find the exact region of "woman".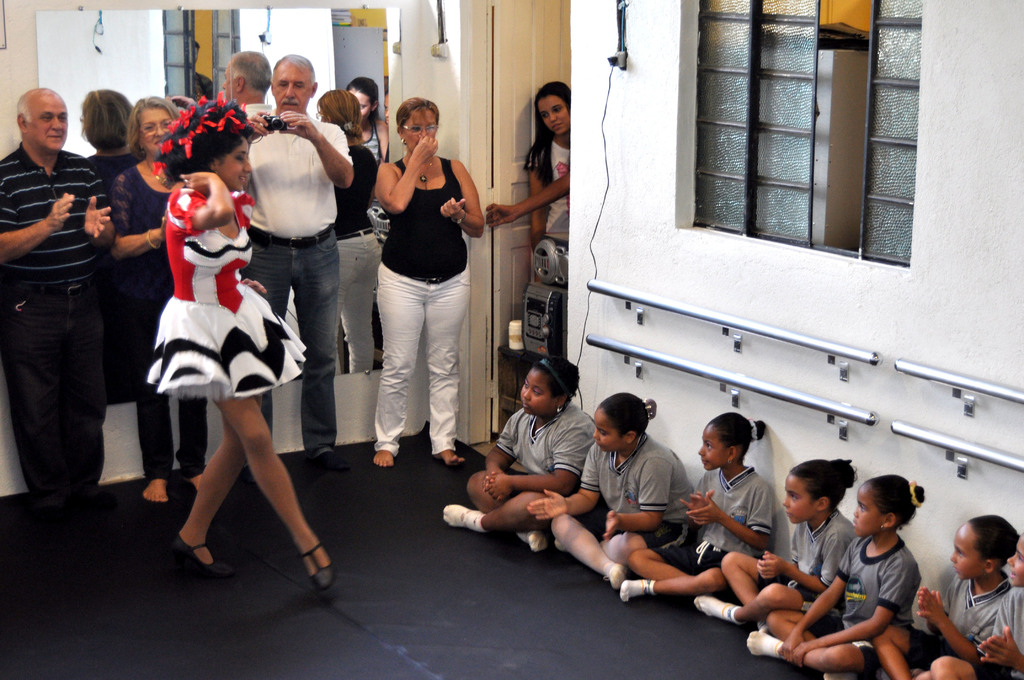
Exact region: 145 93 337 600.
